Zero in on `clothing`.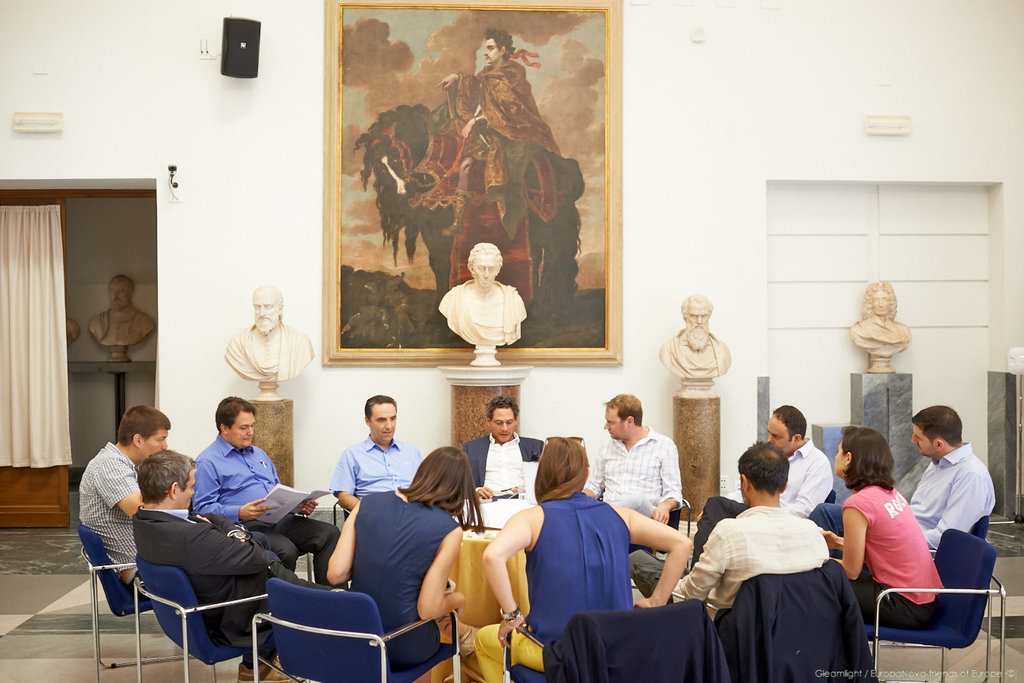
Zeroed in: [x1=338, y1=436, x2=422, y2=502].
